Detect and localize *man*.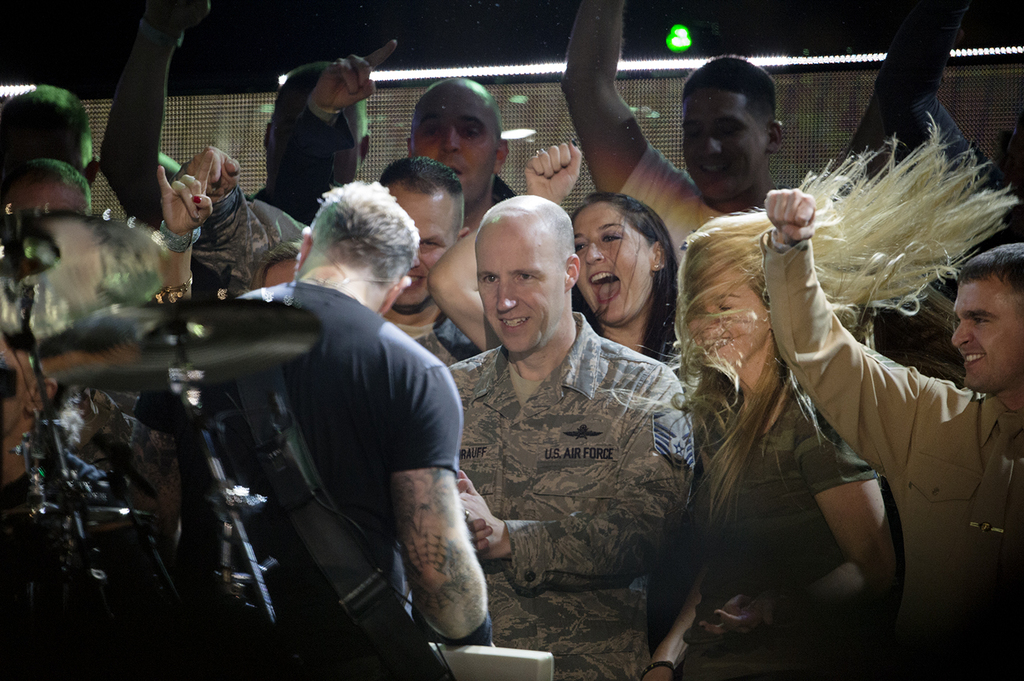
Localized at x1=0, y1=215, x2=167, y2=329.
